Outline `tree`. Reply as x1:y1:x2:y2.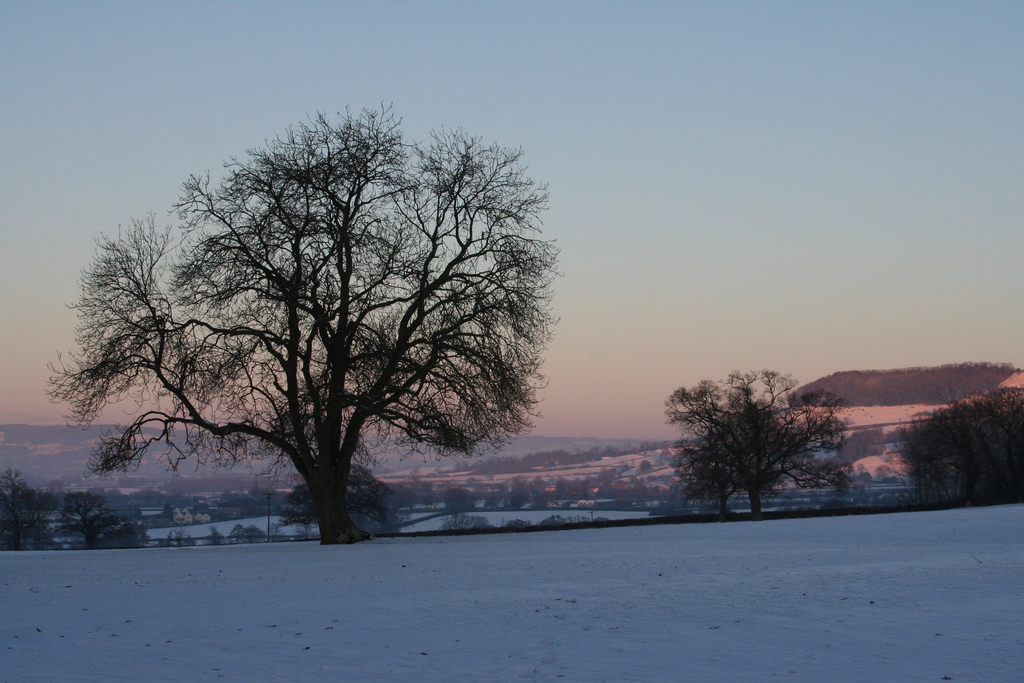
72:487:165:549.
